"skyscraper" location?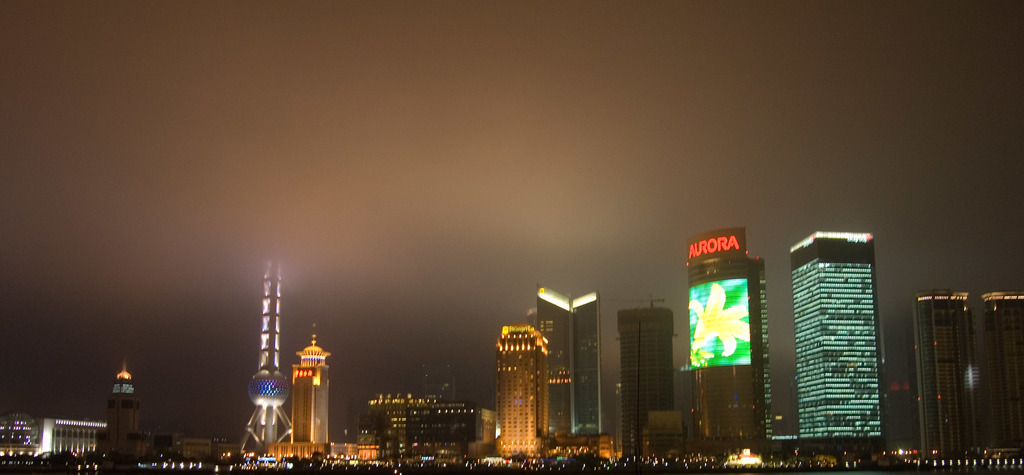
l=617, t=307, r=676, b=456
